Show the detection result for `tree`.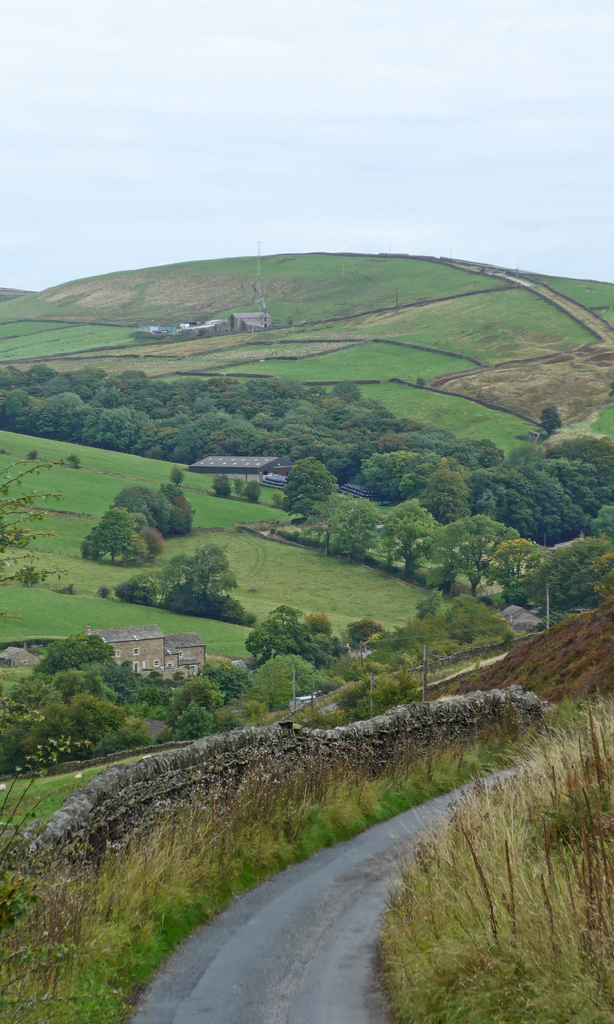
region(27, 628, 139, 695).
